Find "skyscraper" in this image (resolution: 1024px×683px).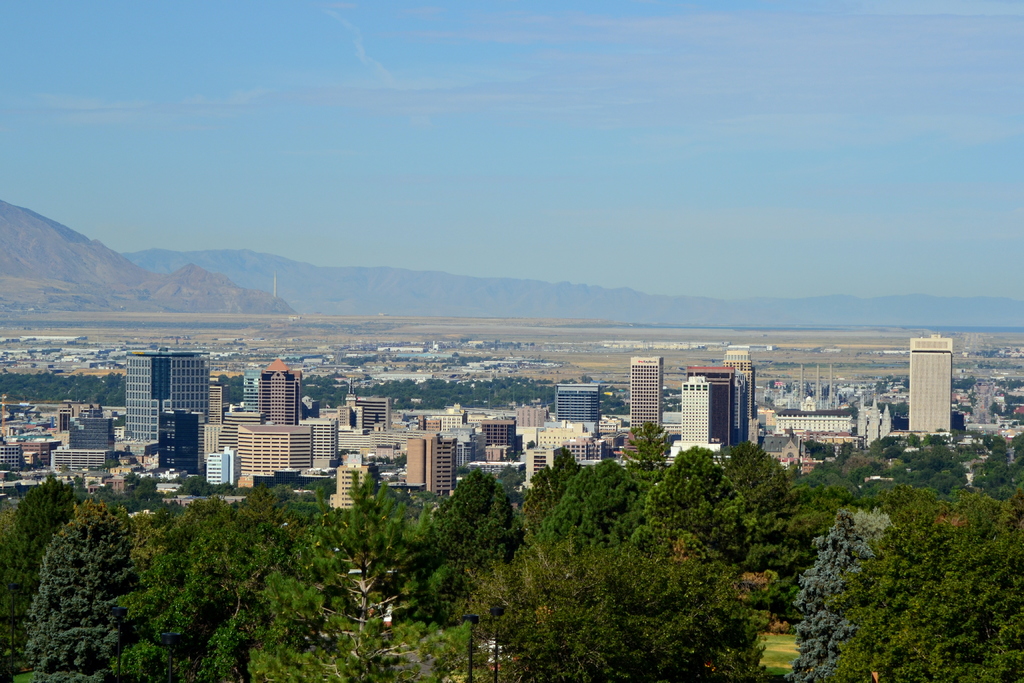
bbox=(544, 383, 602, 425).
